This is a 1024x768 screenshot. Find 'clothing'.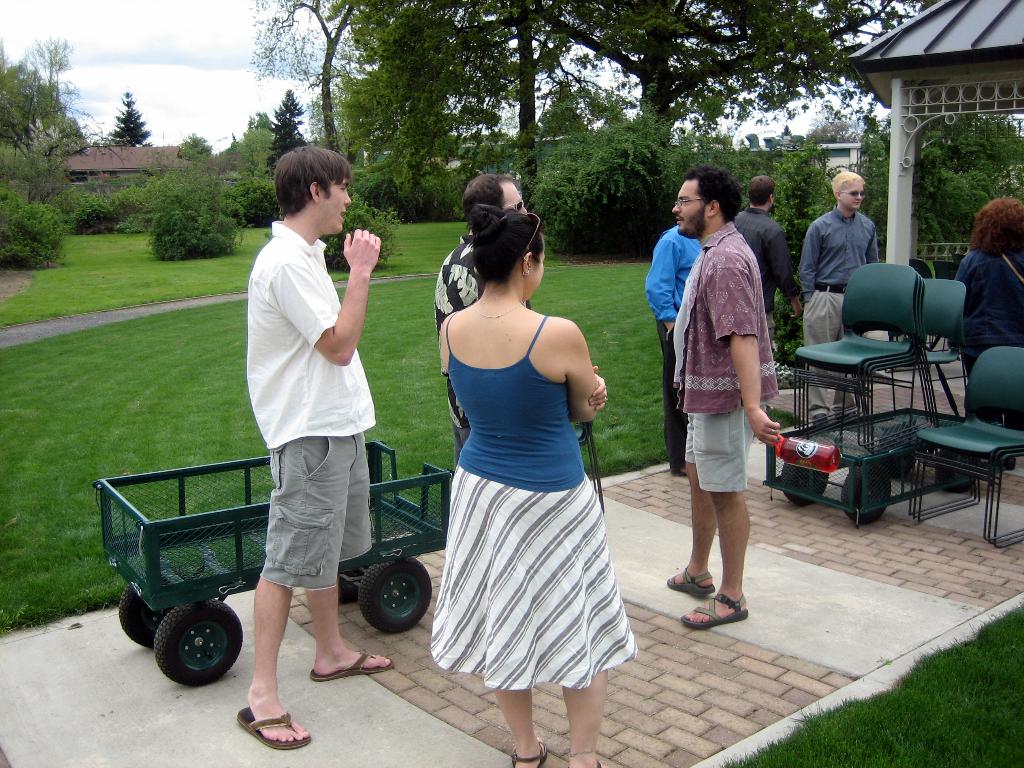
Bounding box: 671/220/782/491.
